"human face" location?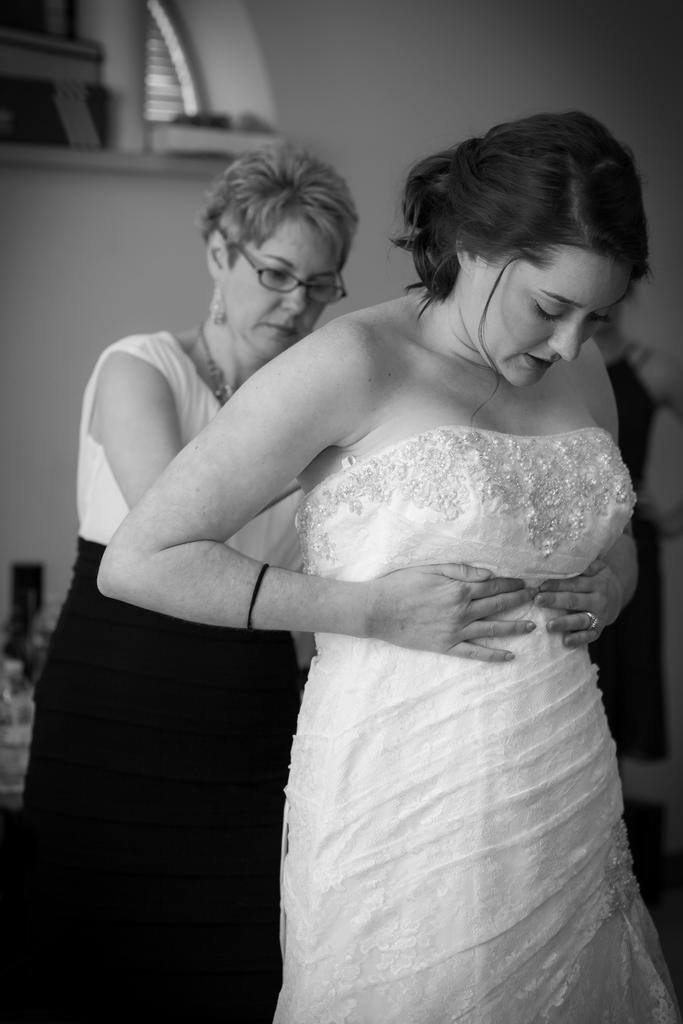
left=460, top=244, right=633, bottom=390
